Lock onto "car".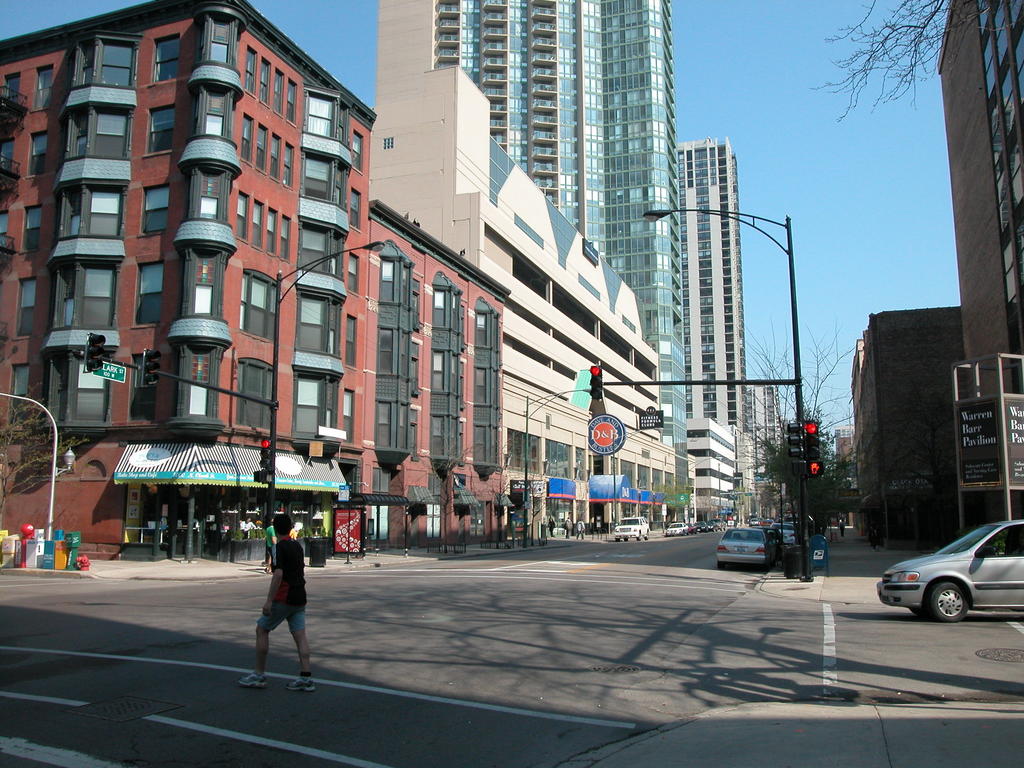
Locked: pyautogui.locateOnScreen(665, 523, 689, 536).
